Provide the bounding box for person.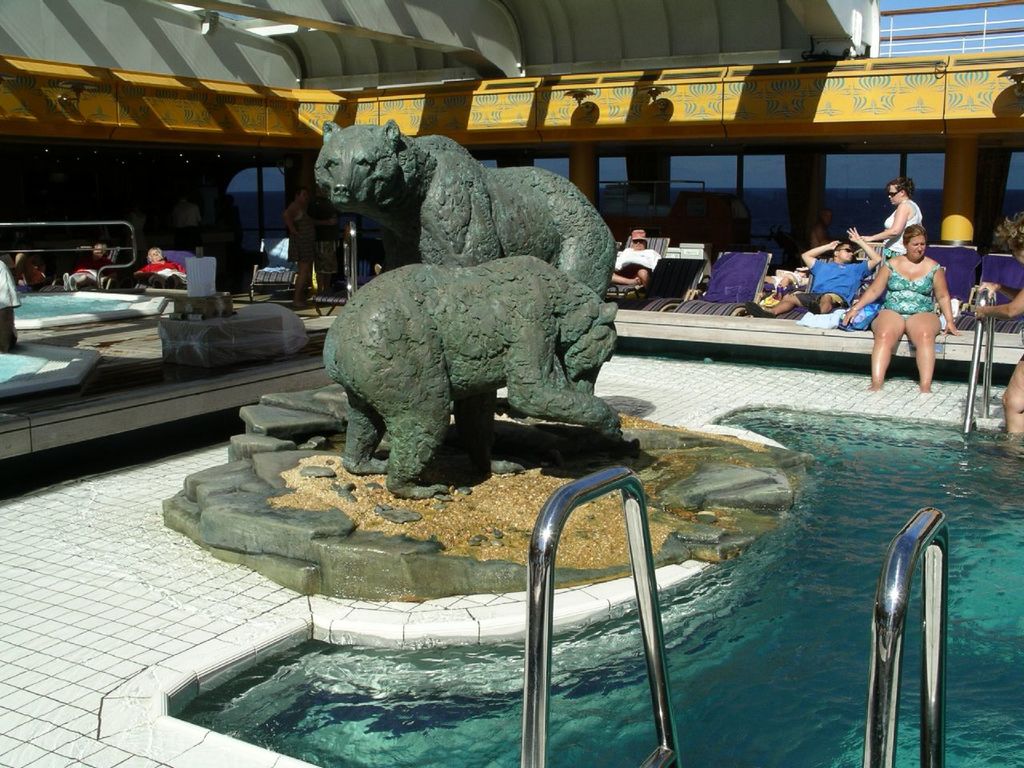
610 229 662 298.
